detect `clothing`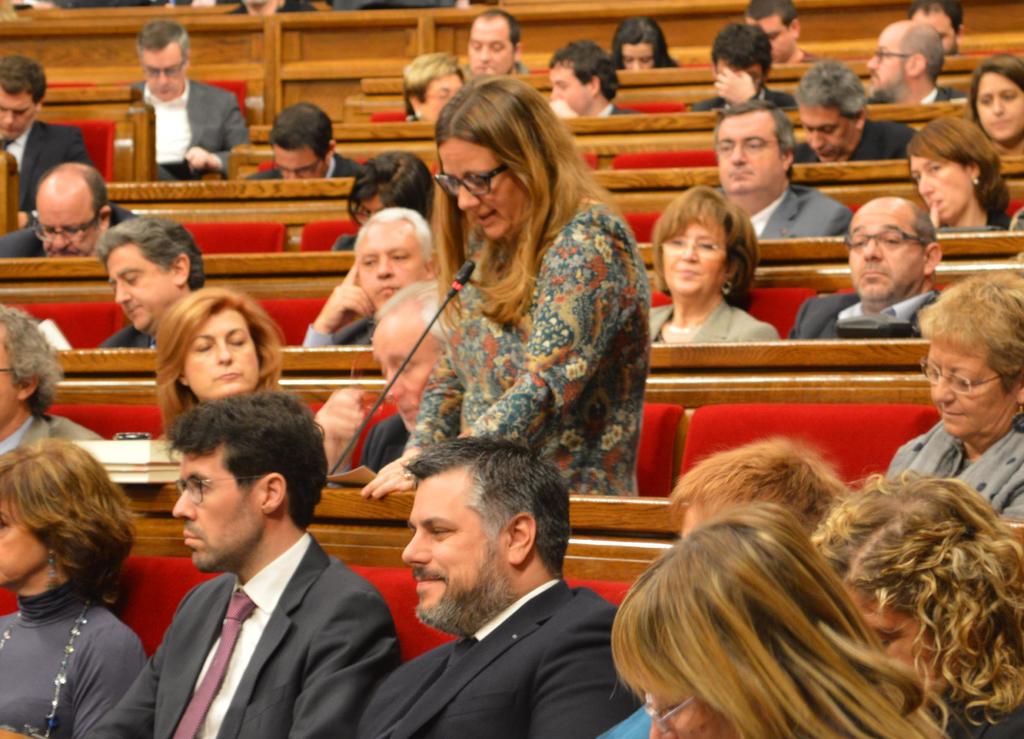
pyautogui.locateOnScreen(122, 501, 385, 734)
